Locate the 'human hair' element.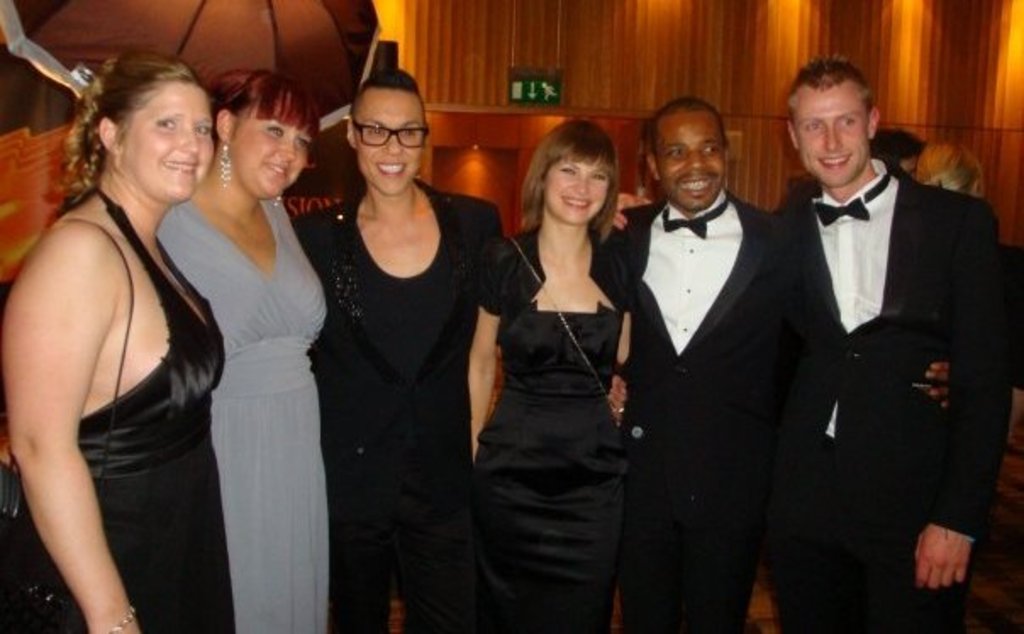
Element bbox: select_region(912, 137, 985, 188).
